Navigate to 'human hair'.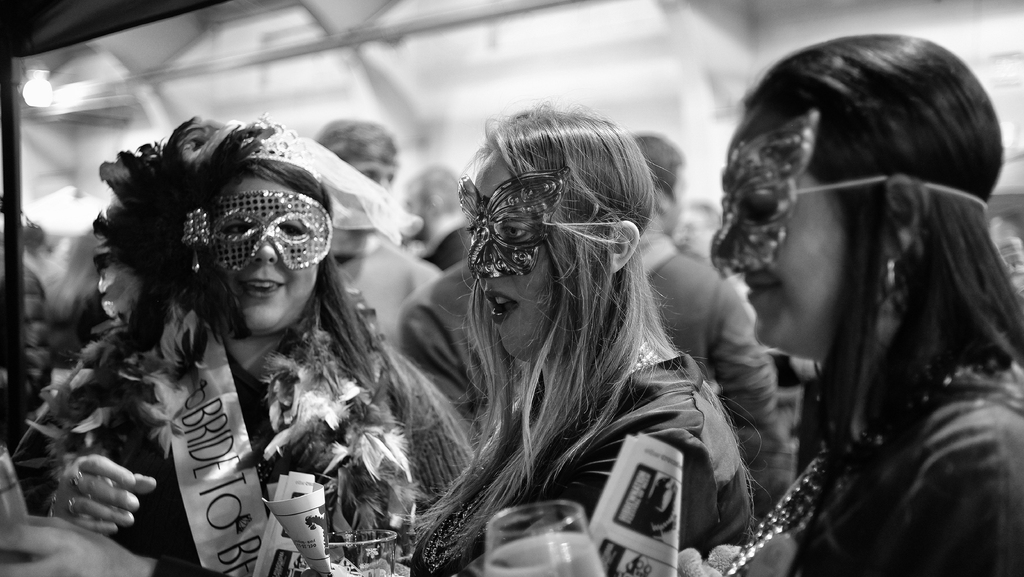
Navigation target: bbox(632, 129, 682, 210).
